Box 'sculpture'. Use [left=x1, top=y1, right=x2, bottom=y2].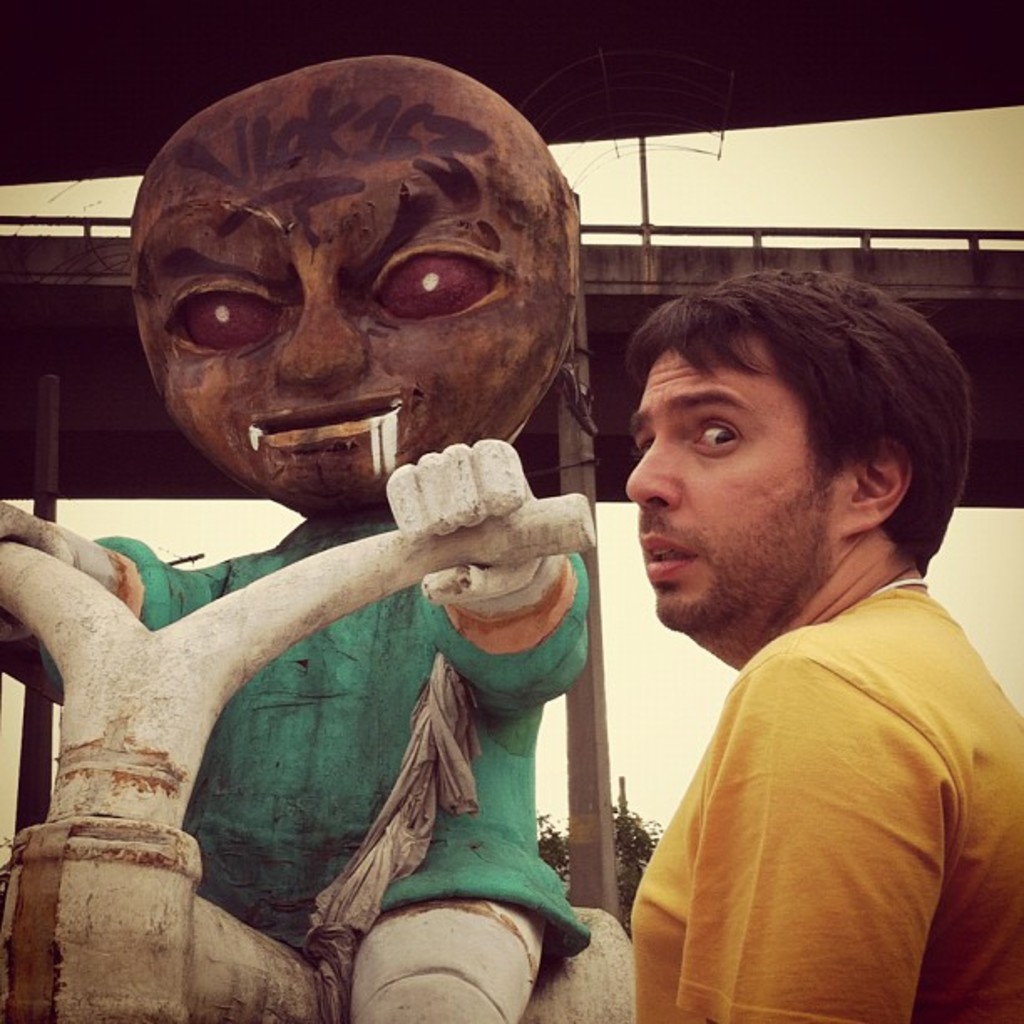
[left=0, top=55, right=654, bottom=1022].
